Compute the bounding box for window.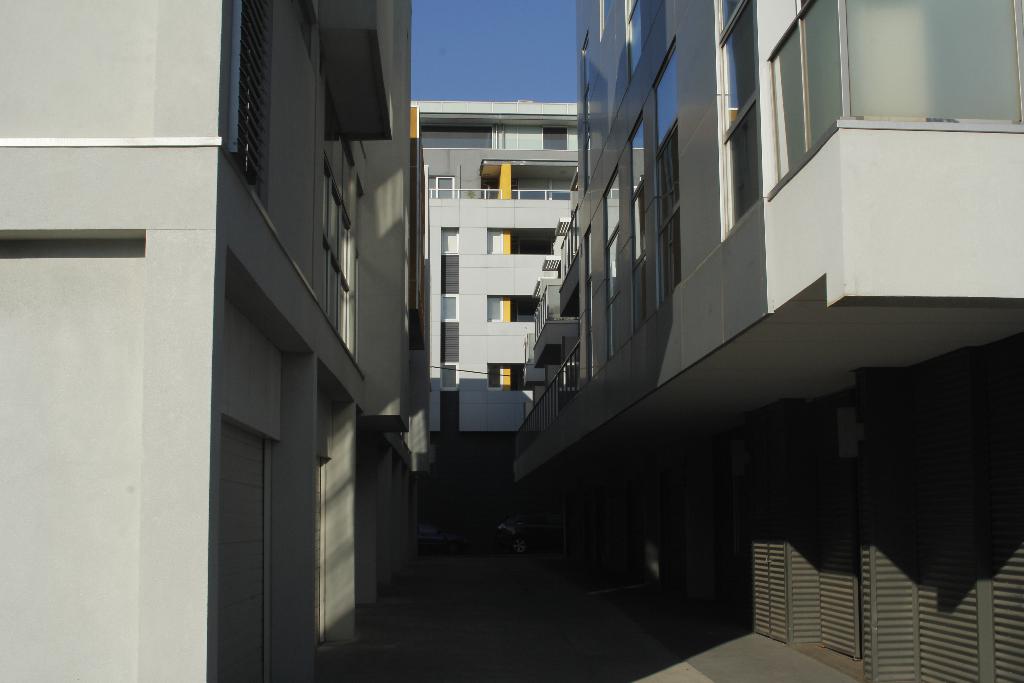
BBox(842, 0, 1023, 122).
